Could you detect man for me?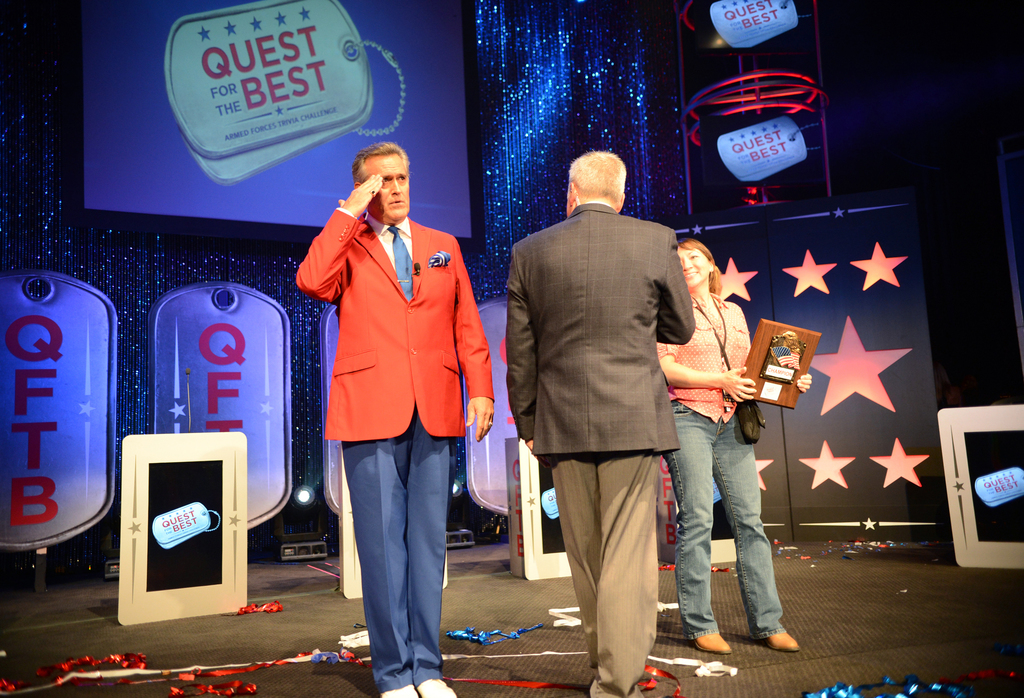
Detection result: 507:147:696:697.
